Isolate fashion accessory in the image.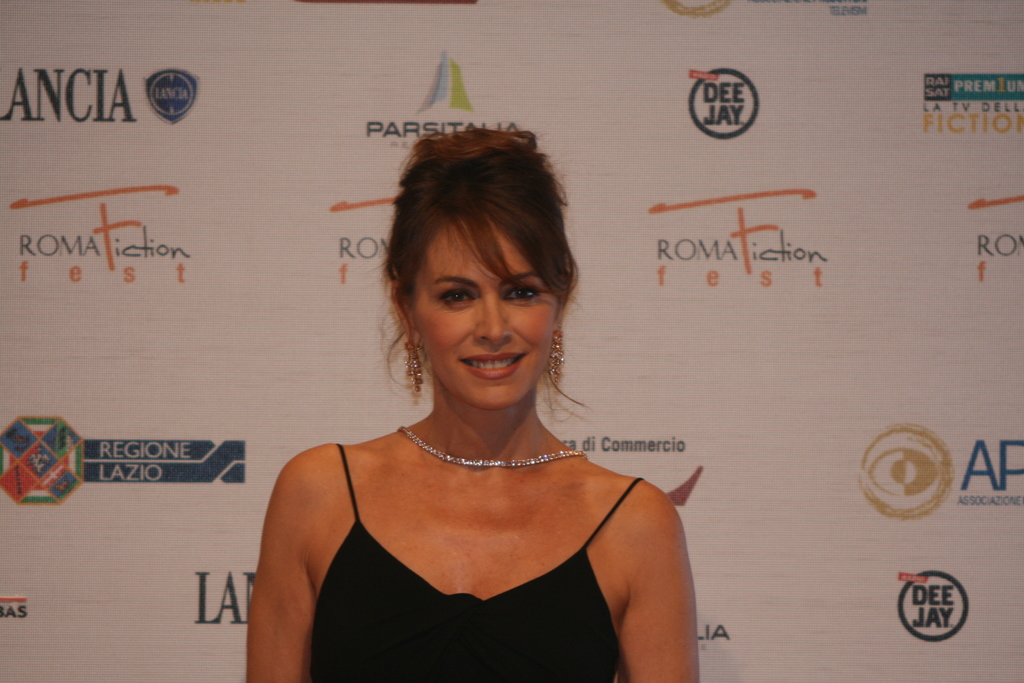
Isolated region: (403,345,424,393).
